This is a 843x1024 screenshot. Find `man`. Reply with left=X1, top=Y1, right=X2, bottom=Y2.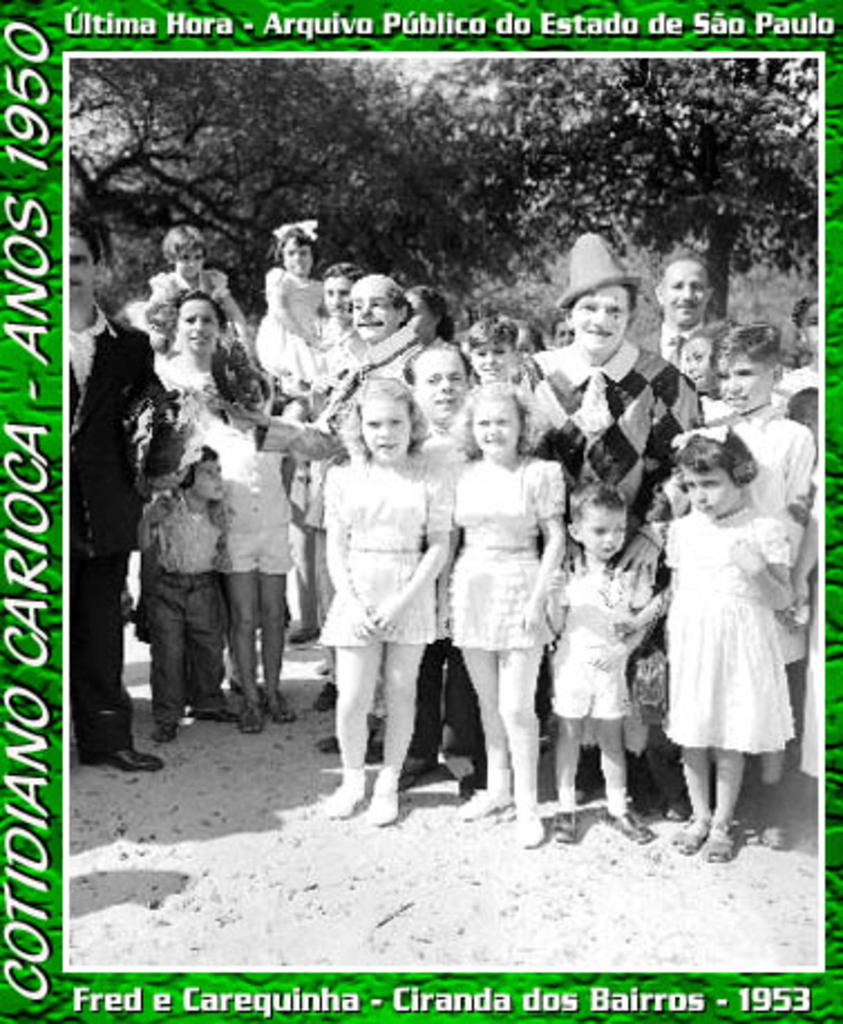
left=503, top=226, right=709, bottom=803.
